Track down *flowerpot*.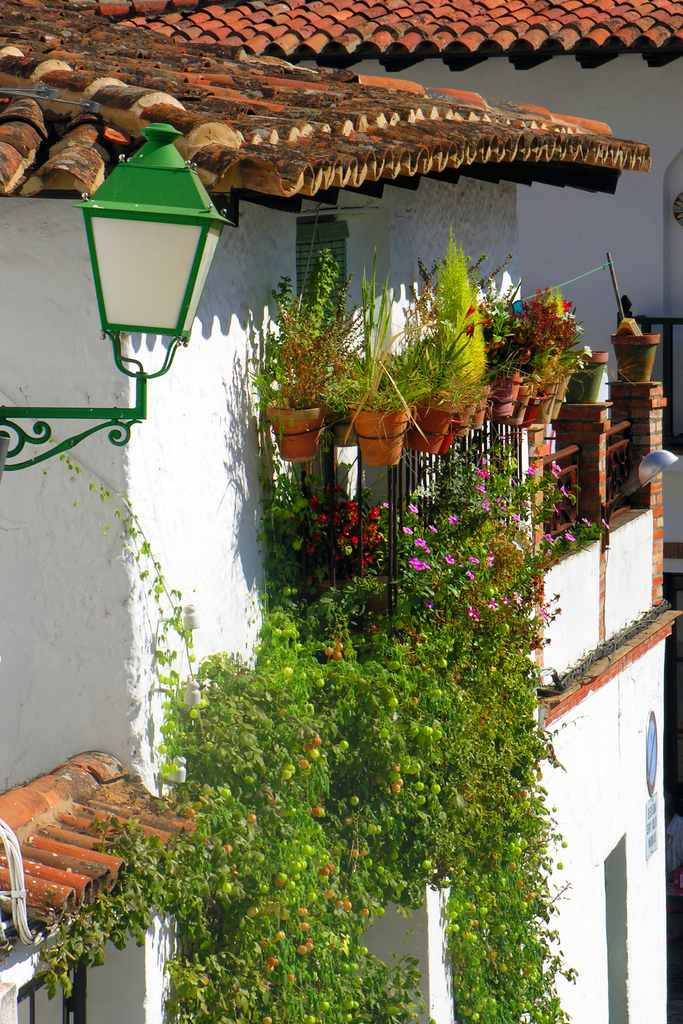
Tracked to crop(470, 384, 496, 430).
